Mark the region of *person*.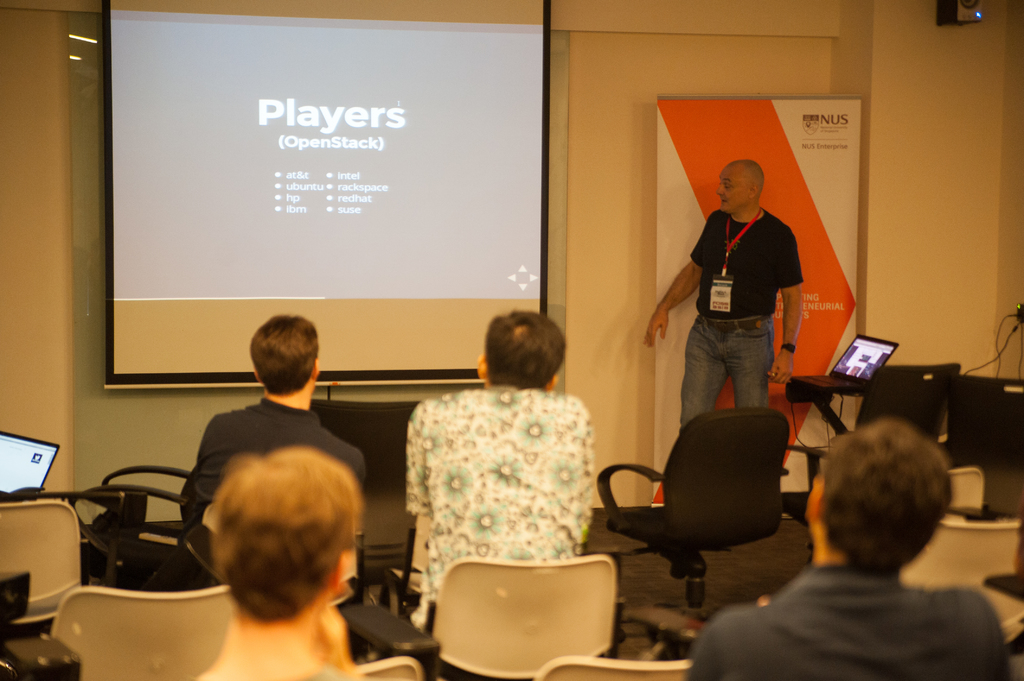
Region: rect(415, 298, 590, 675).
